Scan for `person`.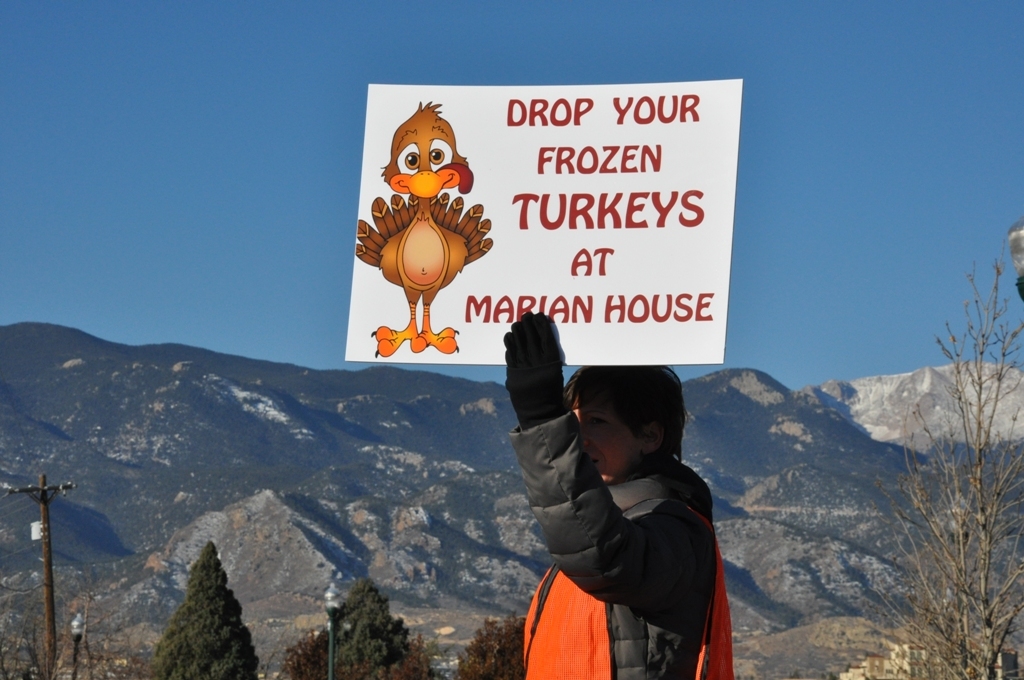
Scan result: (499, 305, 728, 679).
